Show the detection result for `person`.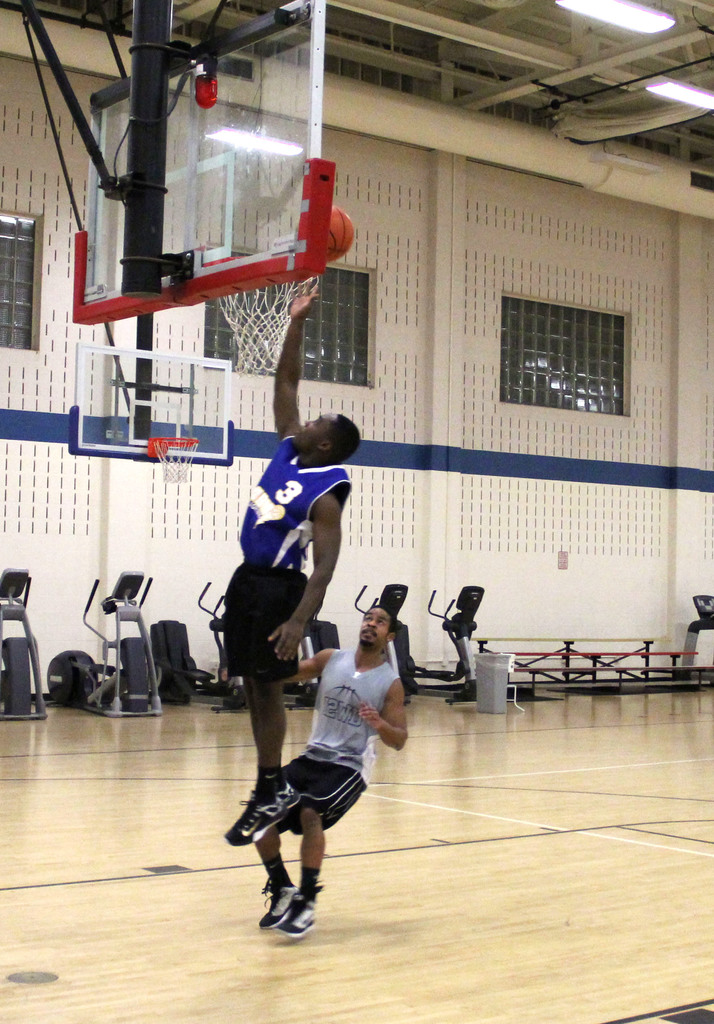
[x1=226, y1=277, x2=360, y2=842].
